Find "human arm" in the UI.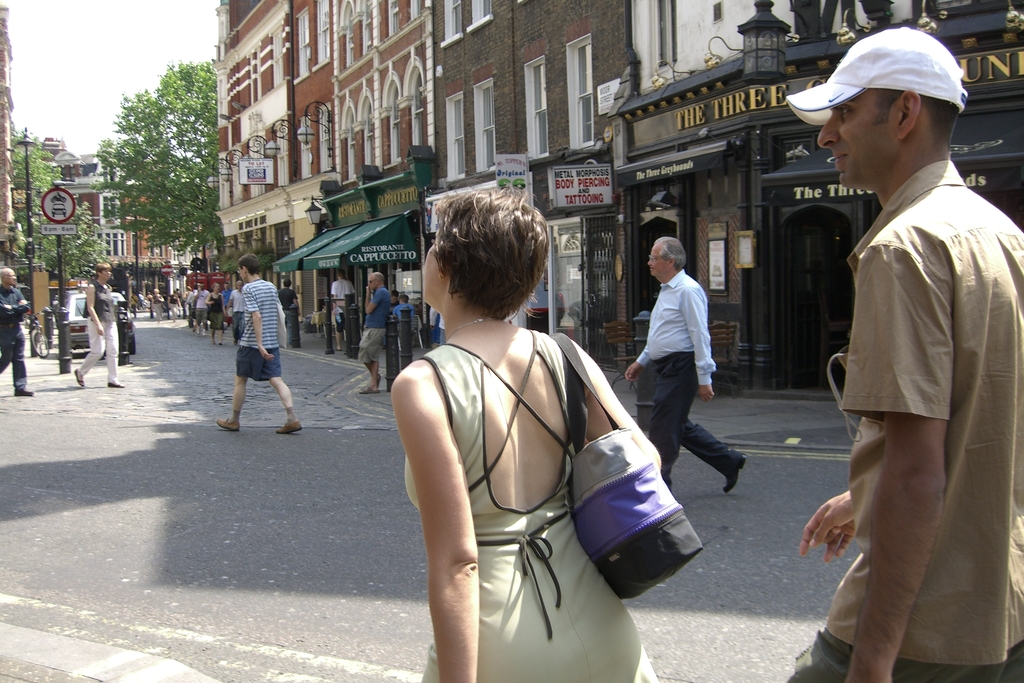
UI element at (362,285,383,317).
